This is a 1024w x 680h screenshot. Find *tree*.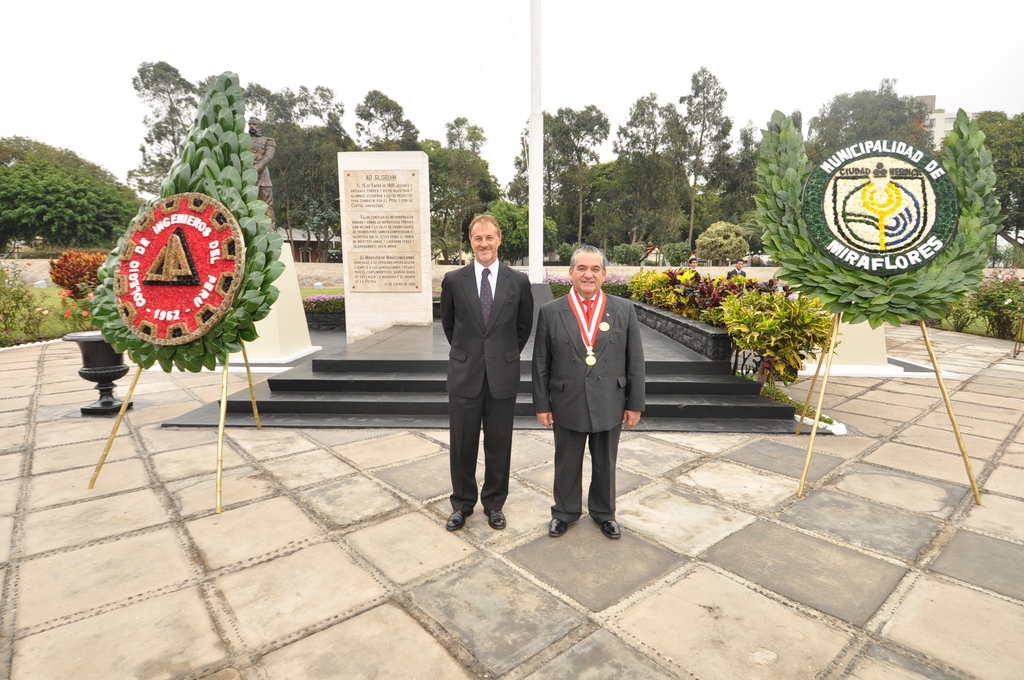
Bounding box: box(260, 117, 349, 235).
